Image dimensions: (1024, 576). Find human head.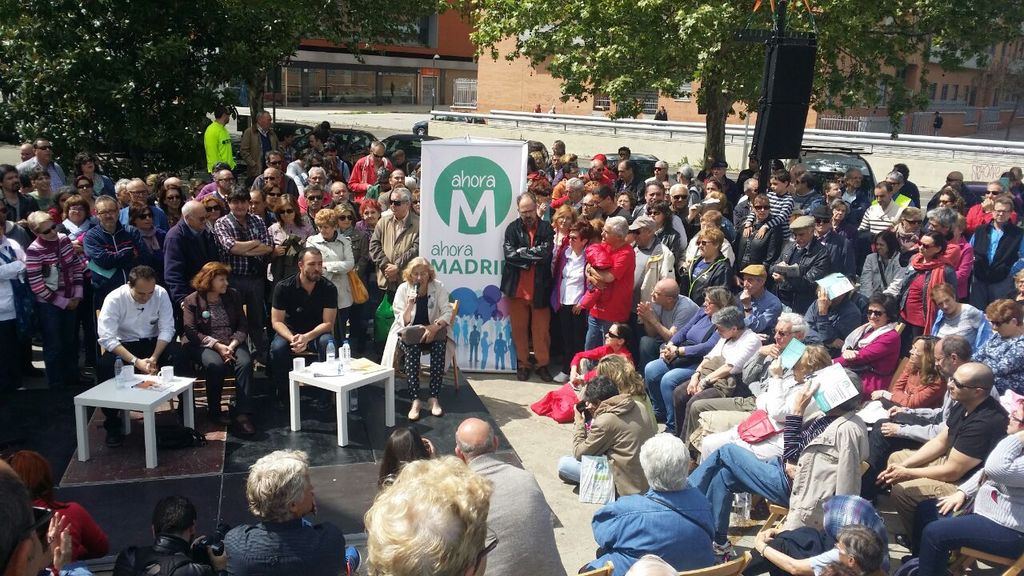
x1=825 y1=369 x2=865 y2=414.
